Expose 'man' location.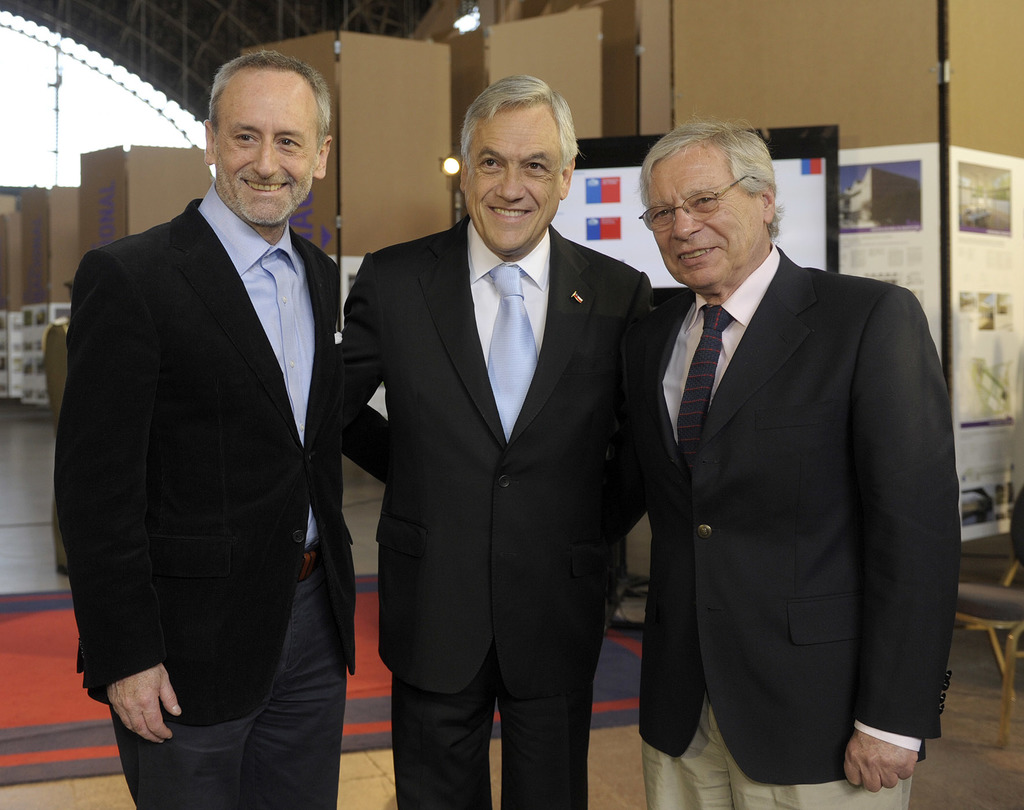
Exposed at x1=627, y1=115, x2=963, y2=809.
